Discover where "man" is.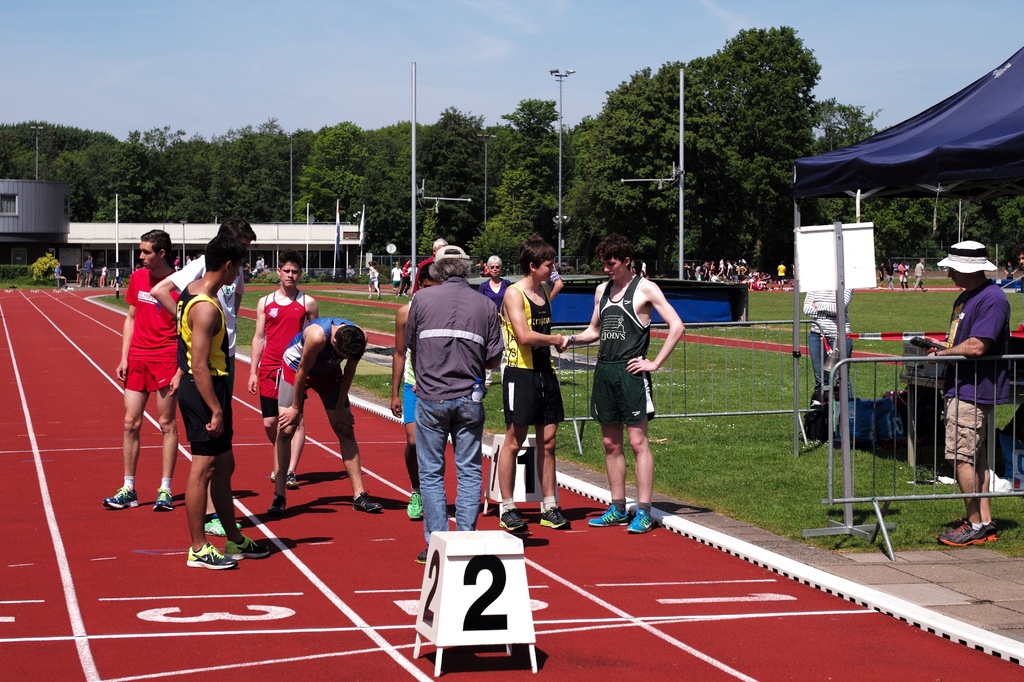
Discovered at 81:250:97:290.
